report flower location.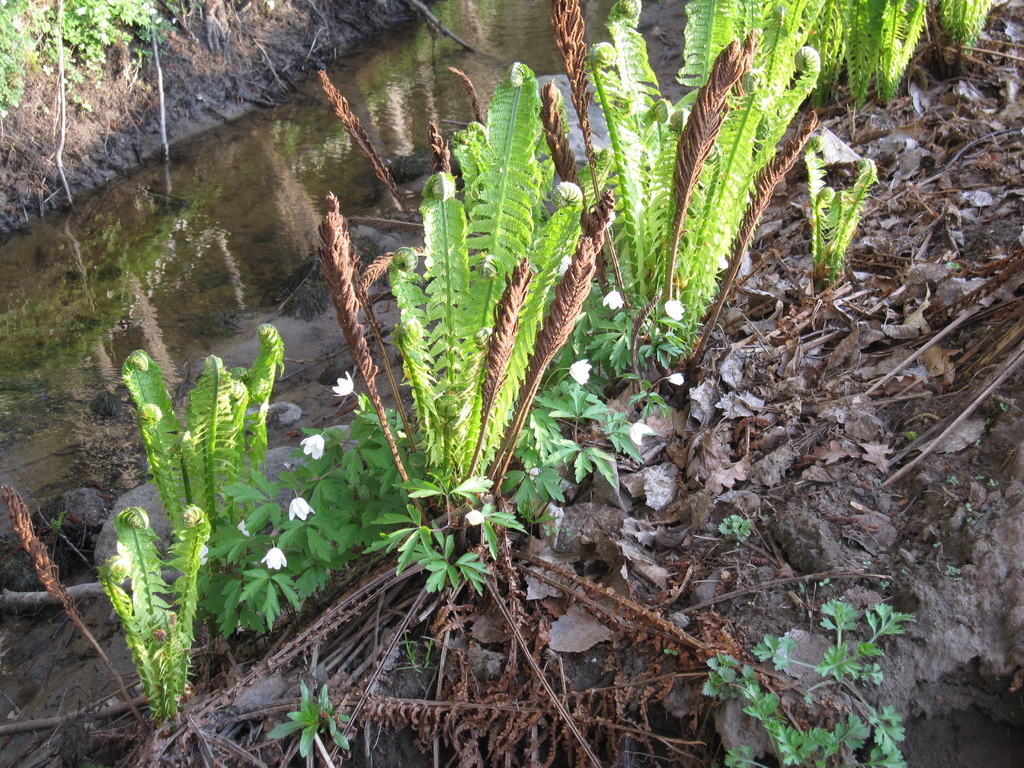
Report: locate(200, 542, 207, 562).
